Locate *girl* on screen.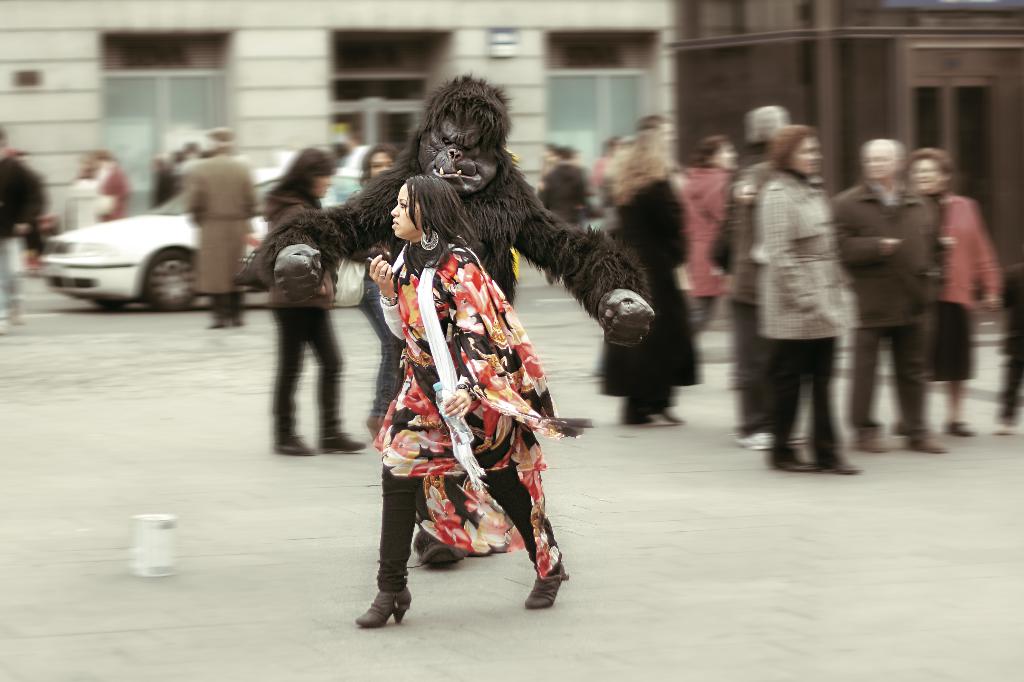
On screen at locate(245, 149, 361, 456).
